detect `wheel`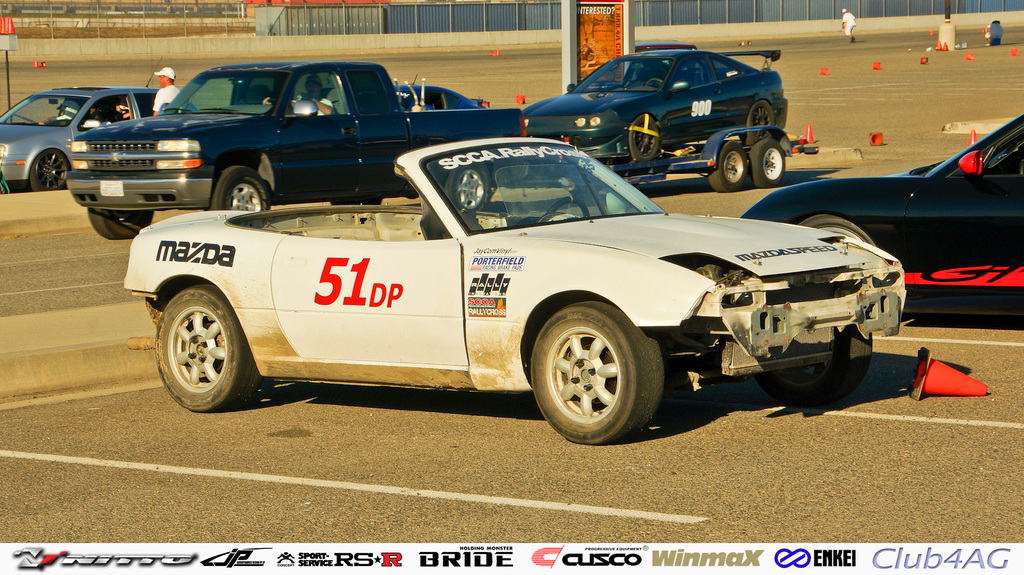
156:285:259:410
